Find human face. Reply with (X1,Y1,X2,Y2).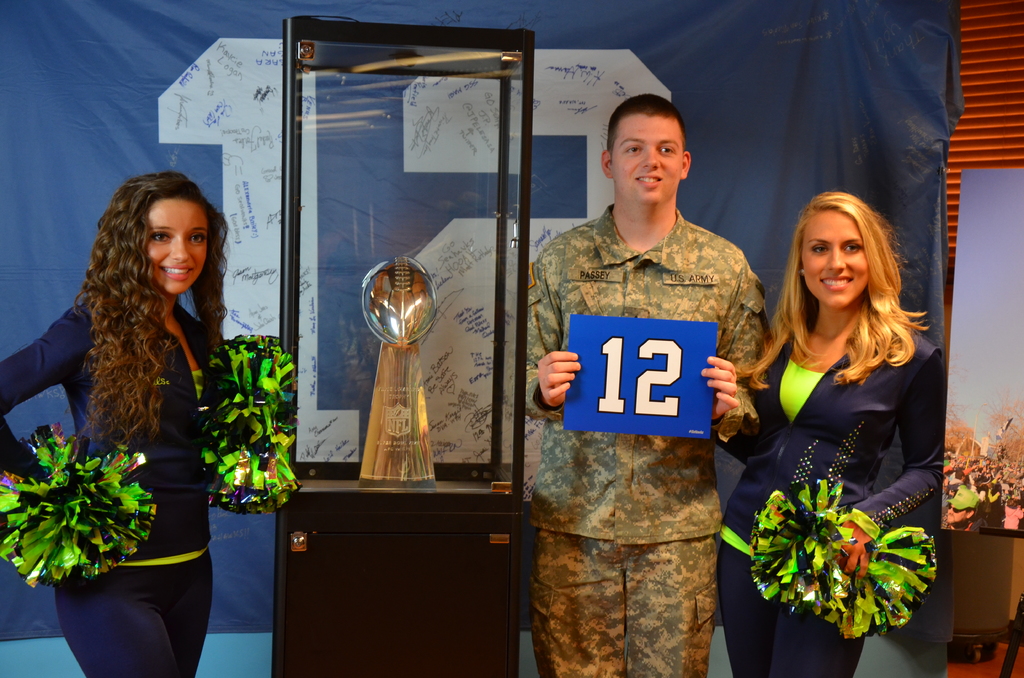
(607,115,682,211).
